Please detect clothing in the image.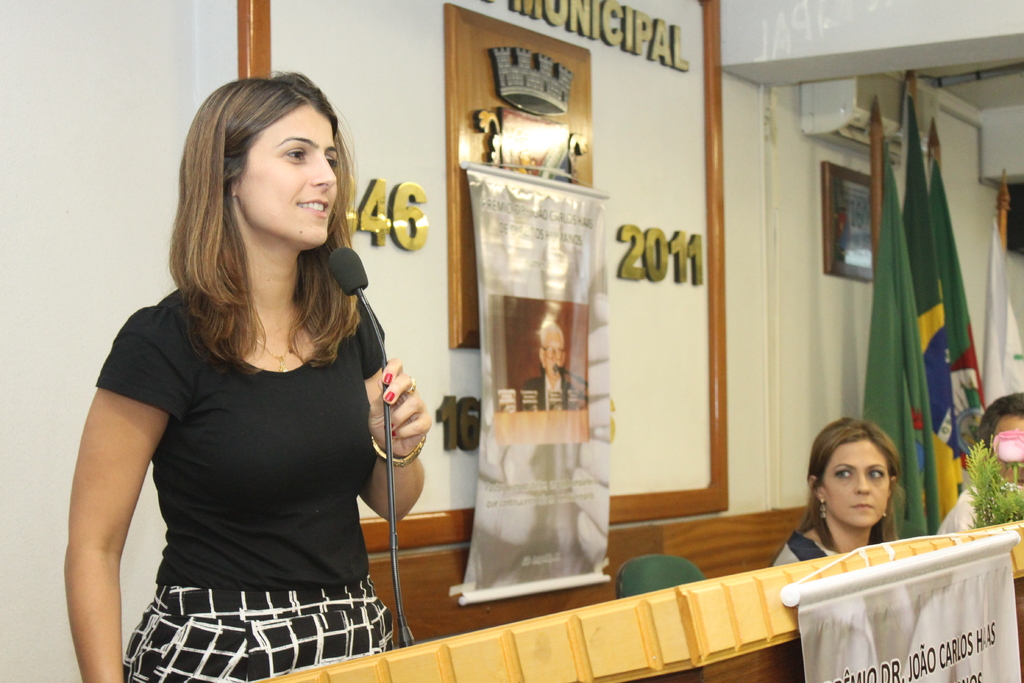
bbox=(939, 472, 1023, 534).
